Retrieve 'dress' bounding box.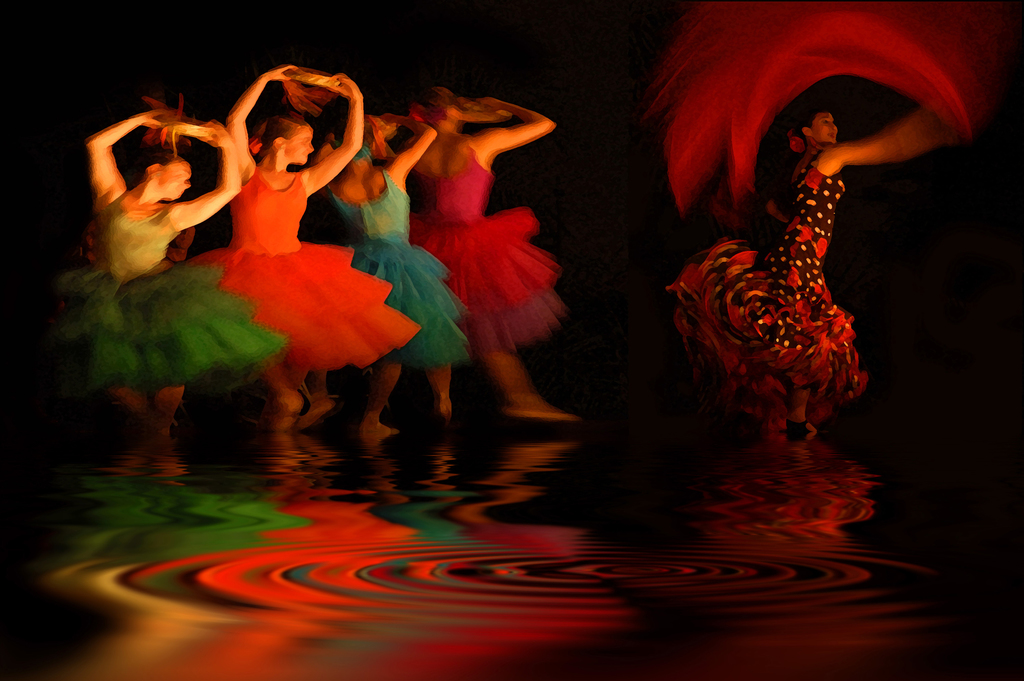
Bounding box: rect(669, 148, 874, 416).
